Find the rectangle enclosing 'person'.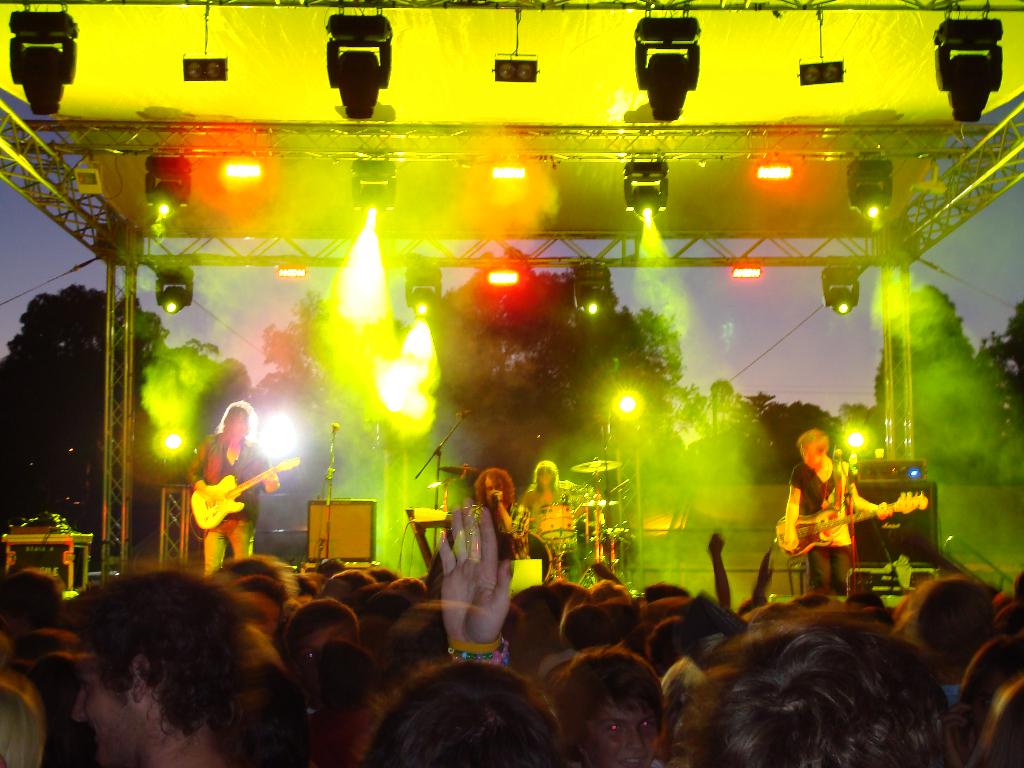
[left=781, top=428, right=912, bottom=596].
